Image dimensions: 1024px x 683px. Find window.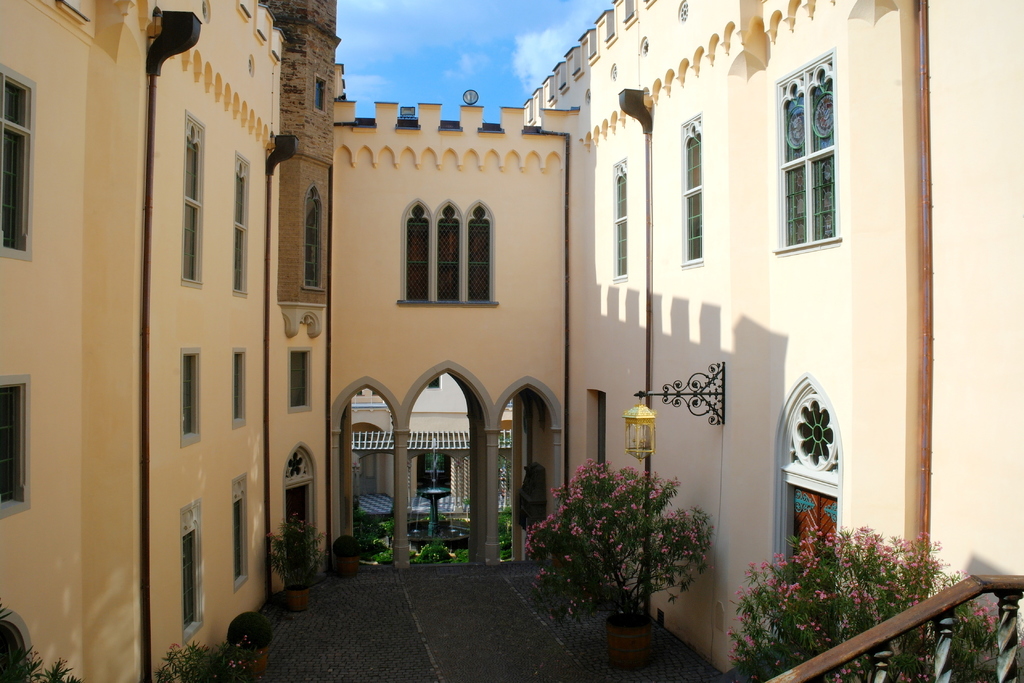
177, 500, 204, 650.
